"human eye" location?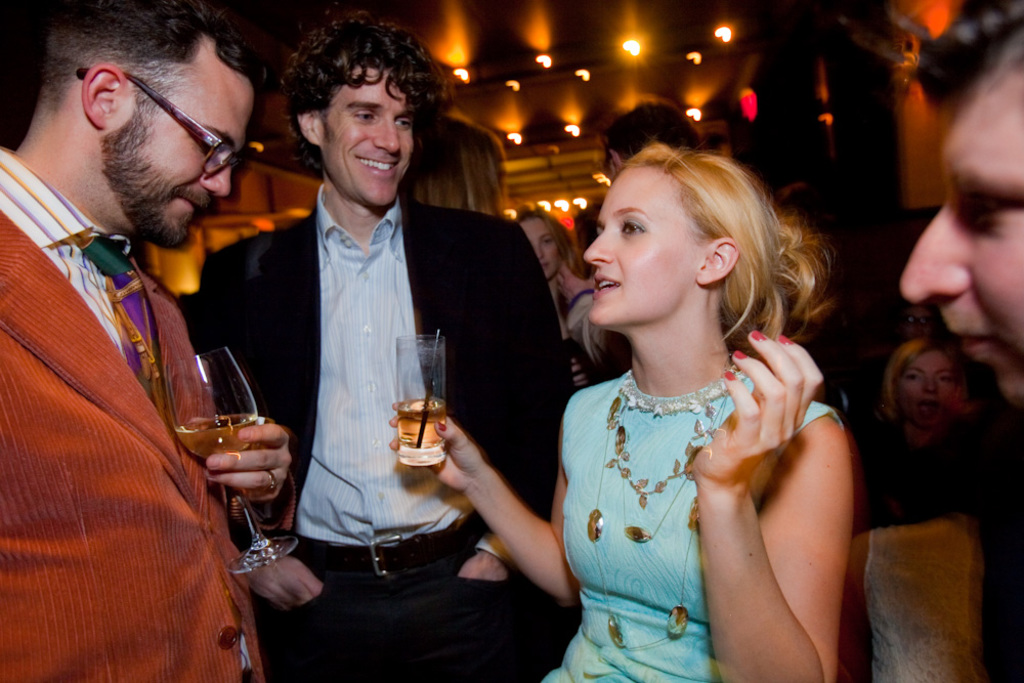
detection(937, 371, 952, 385)
